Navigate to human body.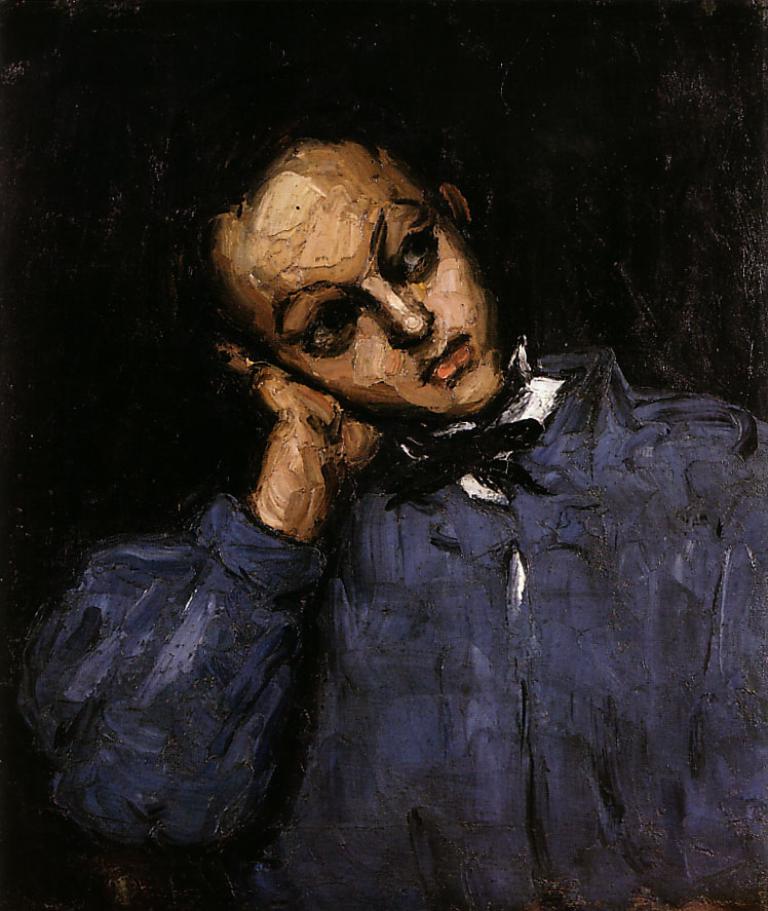
Navigation target: bbox=(24, 134, 767, 910).
